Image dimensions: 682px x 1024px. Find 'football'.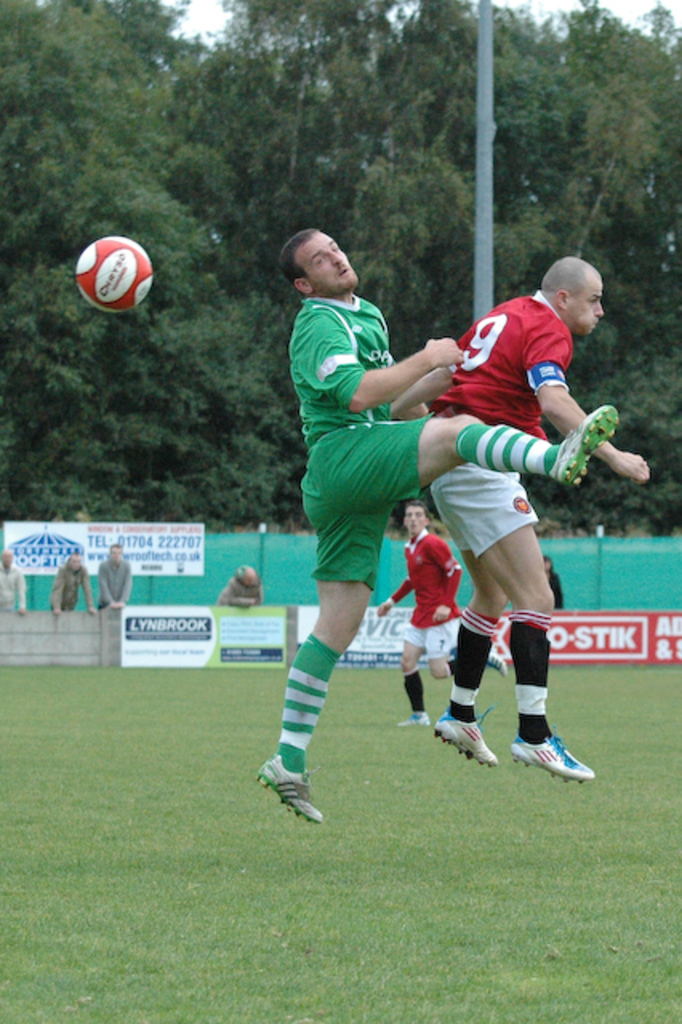
74, 237, 155, 318.
